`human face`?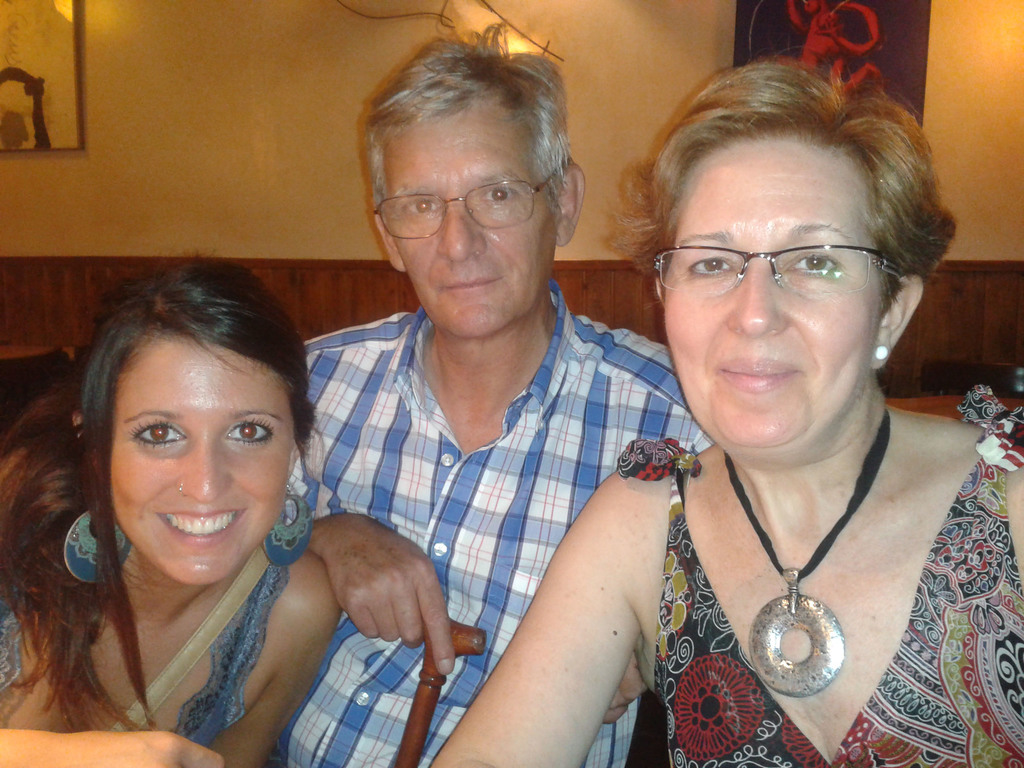
[left=662, top=136, right=884, bottom=451]
